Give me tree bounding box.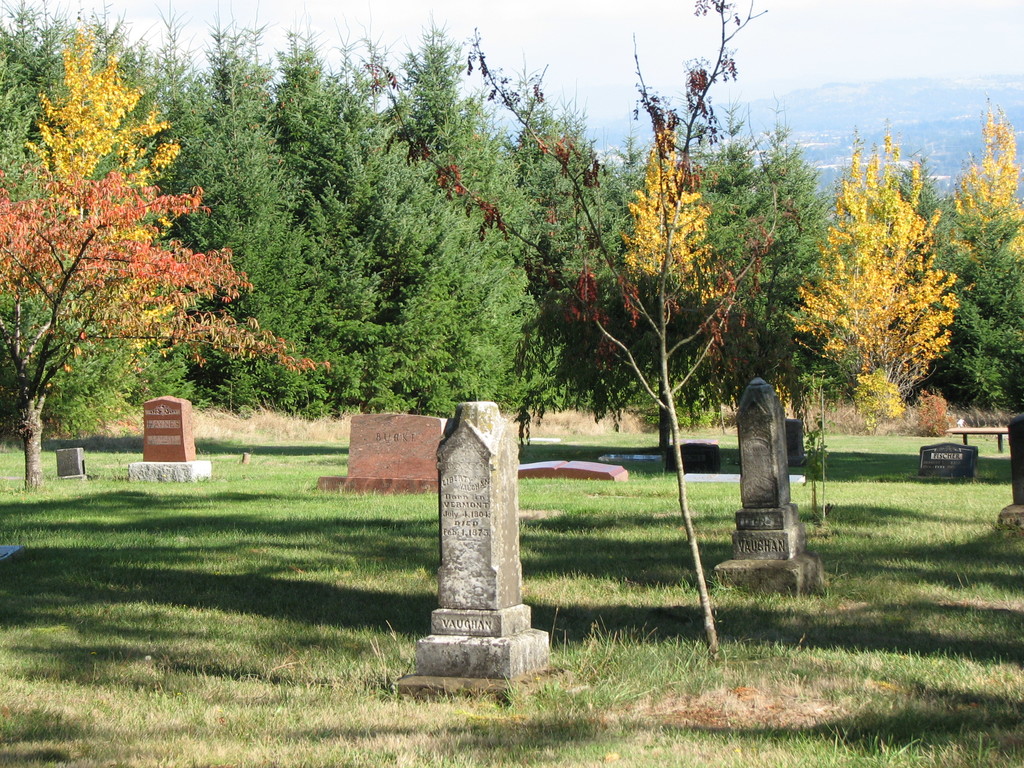
region(0, 21, 330, 490).
